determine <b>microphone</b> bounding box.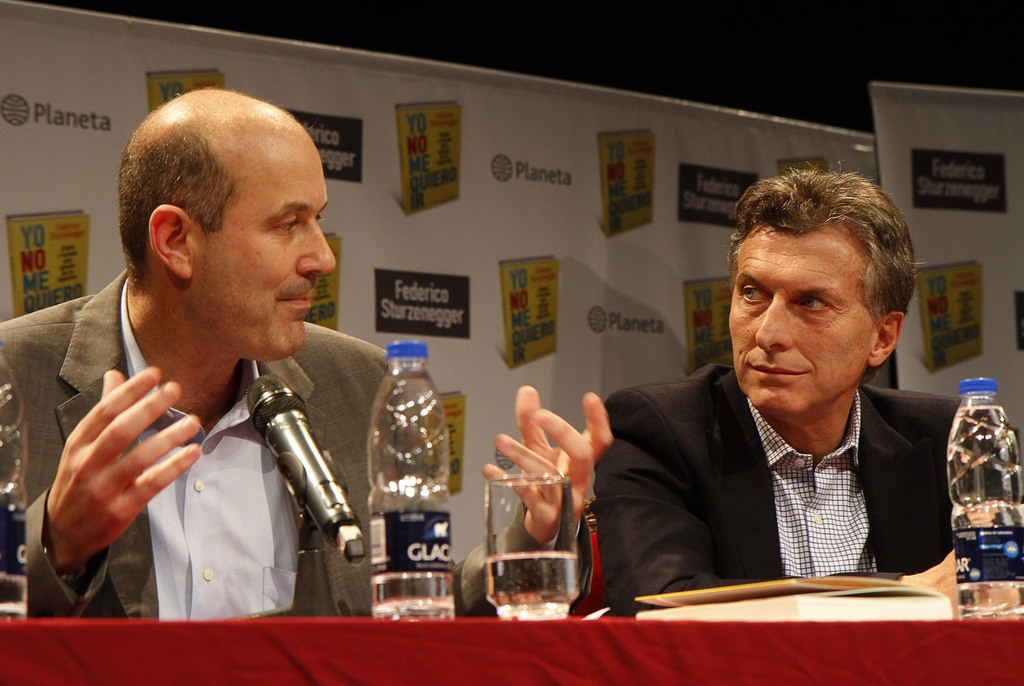
Determined: BBox(243, 368, 368, 589).
